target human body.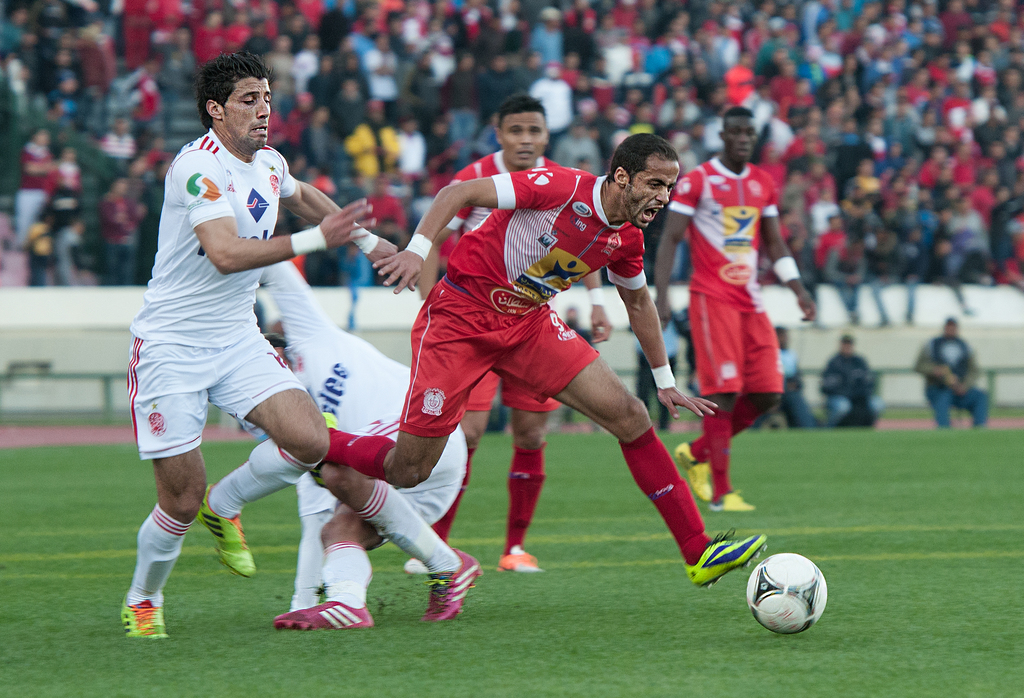
Target region: 369:111:586:576.
